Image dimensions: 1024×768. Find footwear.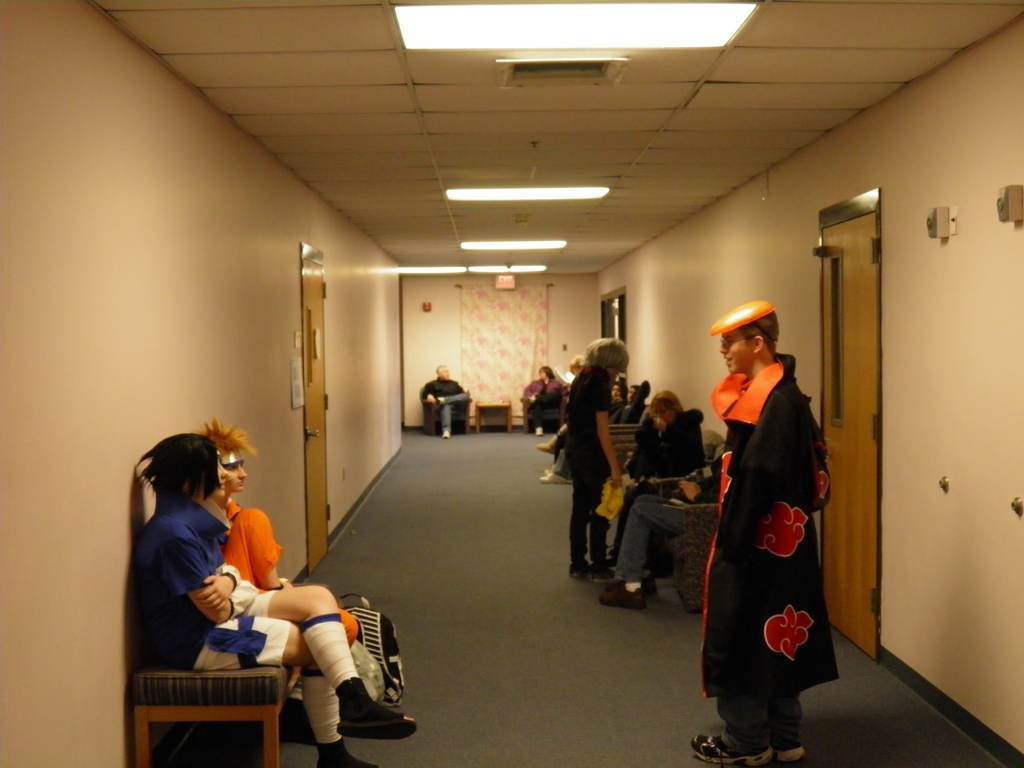
crop(685, 725, 771, 767).
